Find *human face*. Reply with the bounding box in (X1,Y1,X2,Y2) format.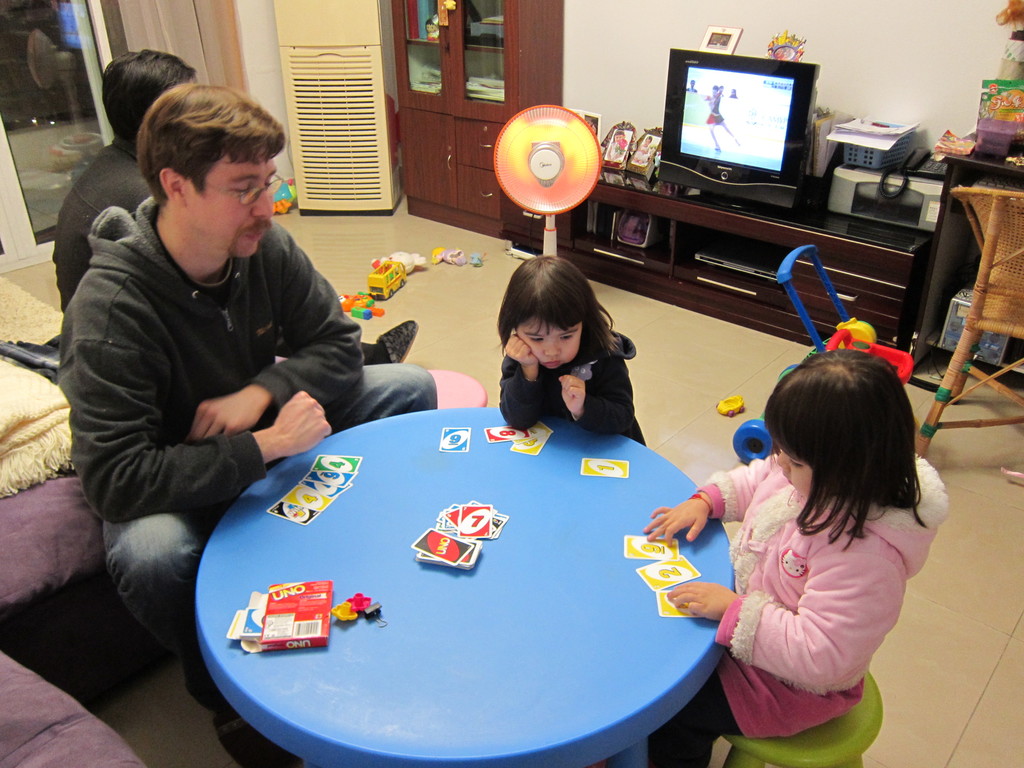
(614,132,623,142).
